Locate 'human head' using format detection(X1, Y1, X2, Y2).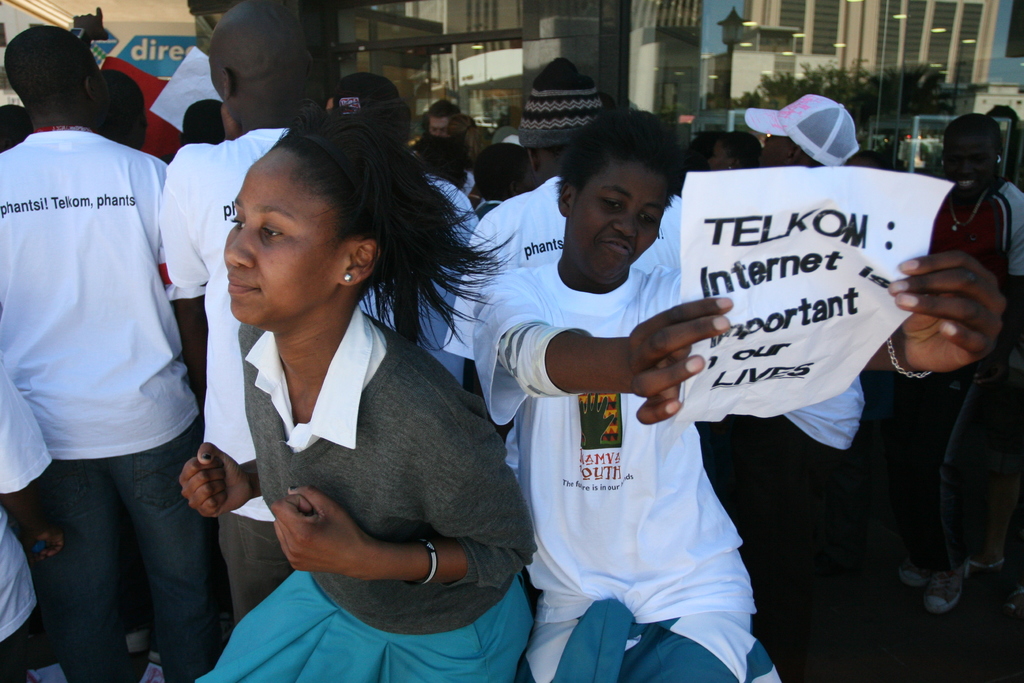
detection(205, 3, 307, 131).
